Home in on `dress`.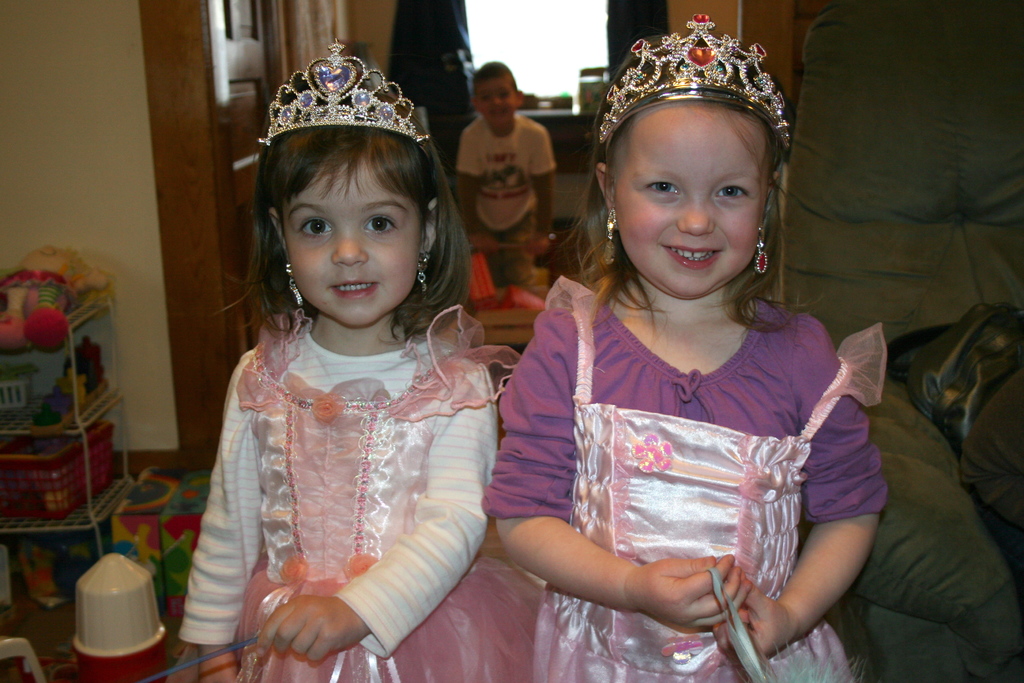
Homed in at x1=175, y1=304, x2=544, y2=682.
